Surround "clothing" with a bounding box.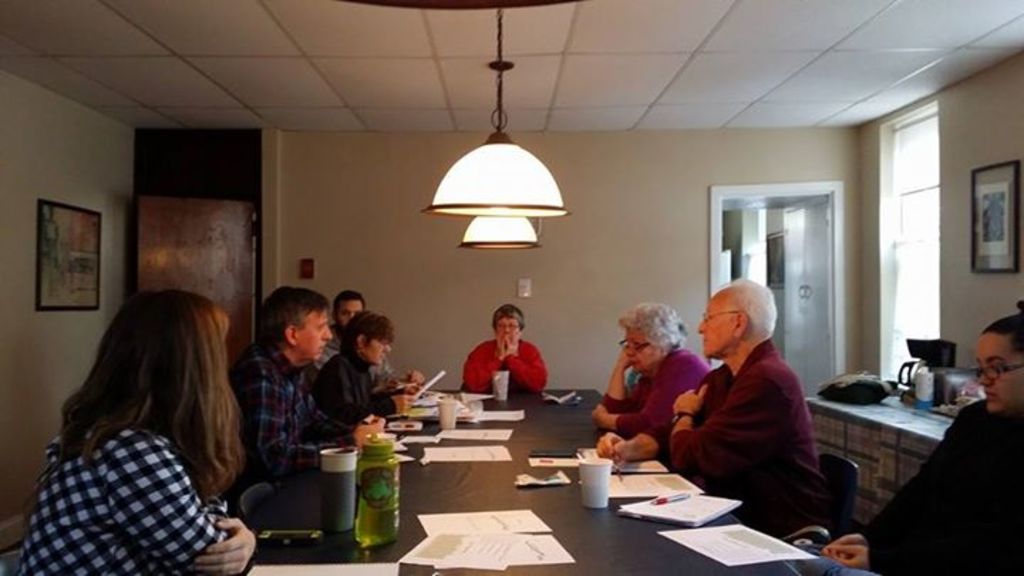
[x1=587, y1=350, x2=708, y2=447].
